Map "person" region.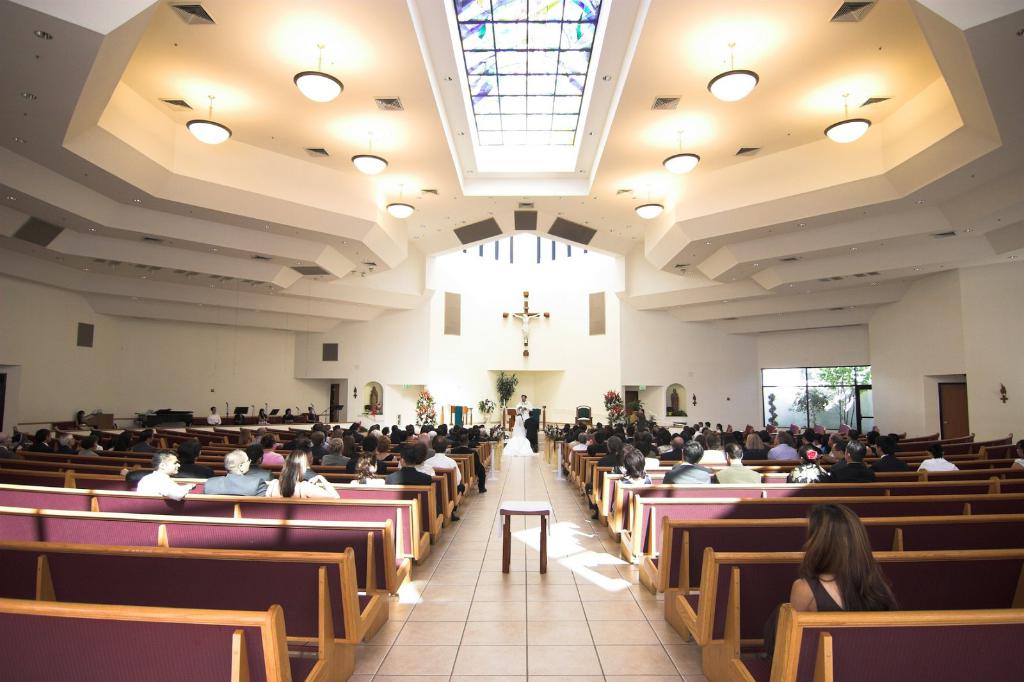
Mapped to x1=205, y1=451, x2=271, y2=500.
